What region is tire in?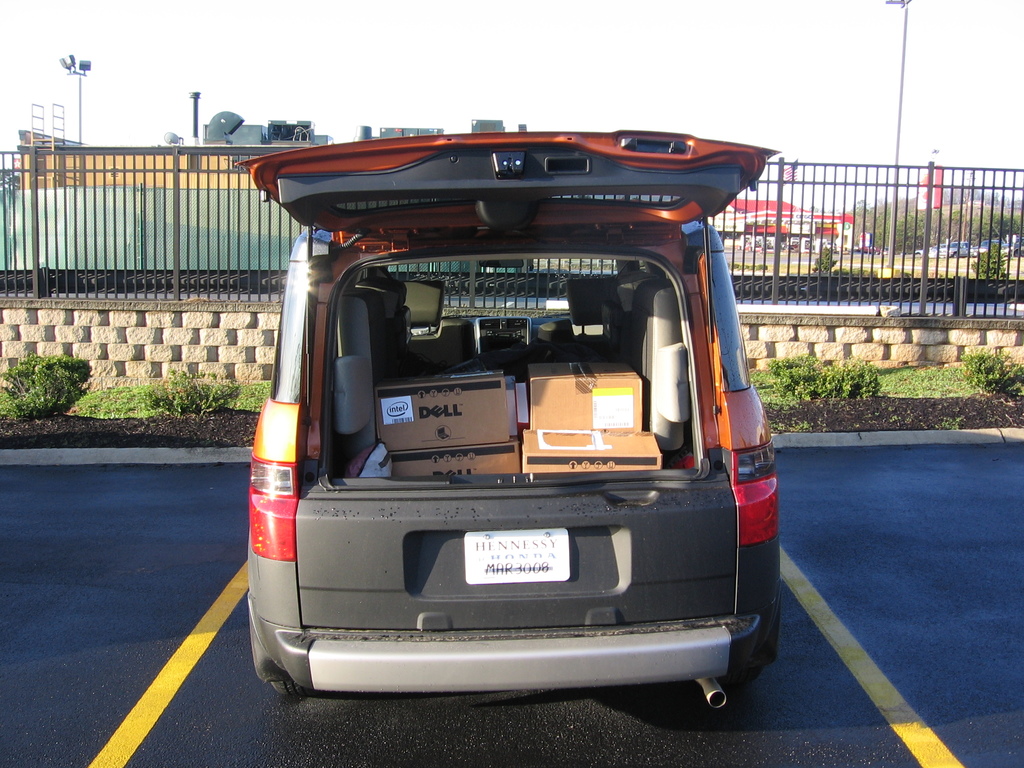
(x1=271, y1=682, x2=297, y2=698).
